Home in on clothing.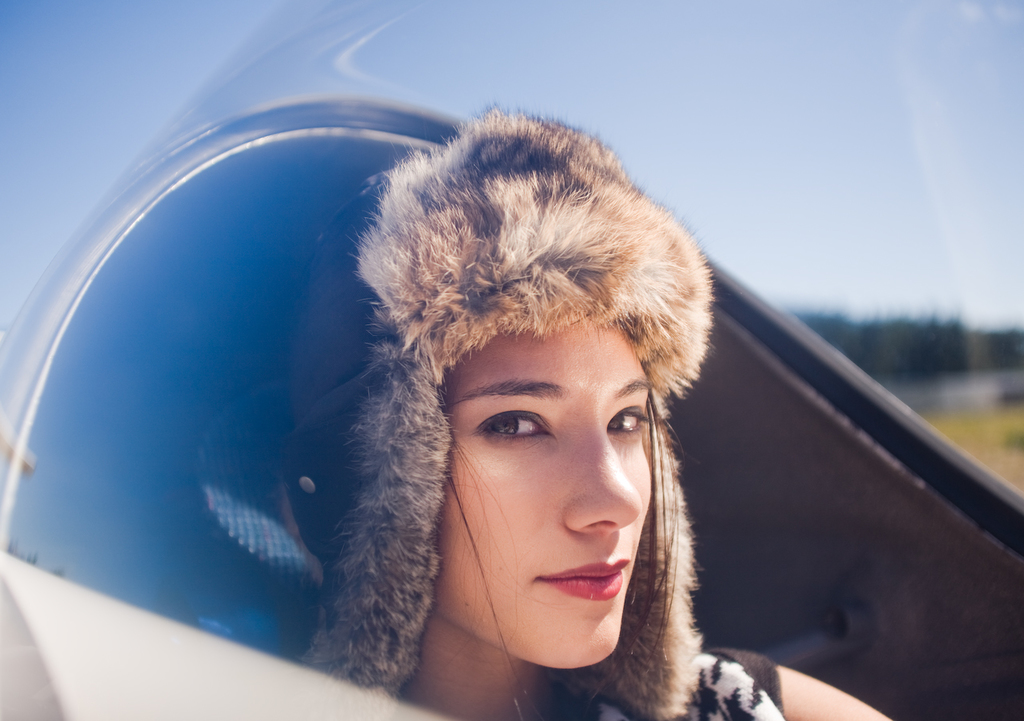
Homed in at [left=286, top=102, right=784, bottom=713].
